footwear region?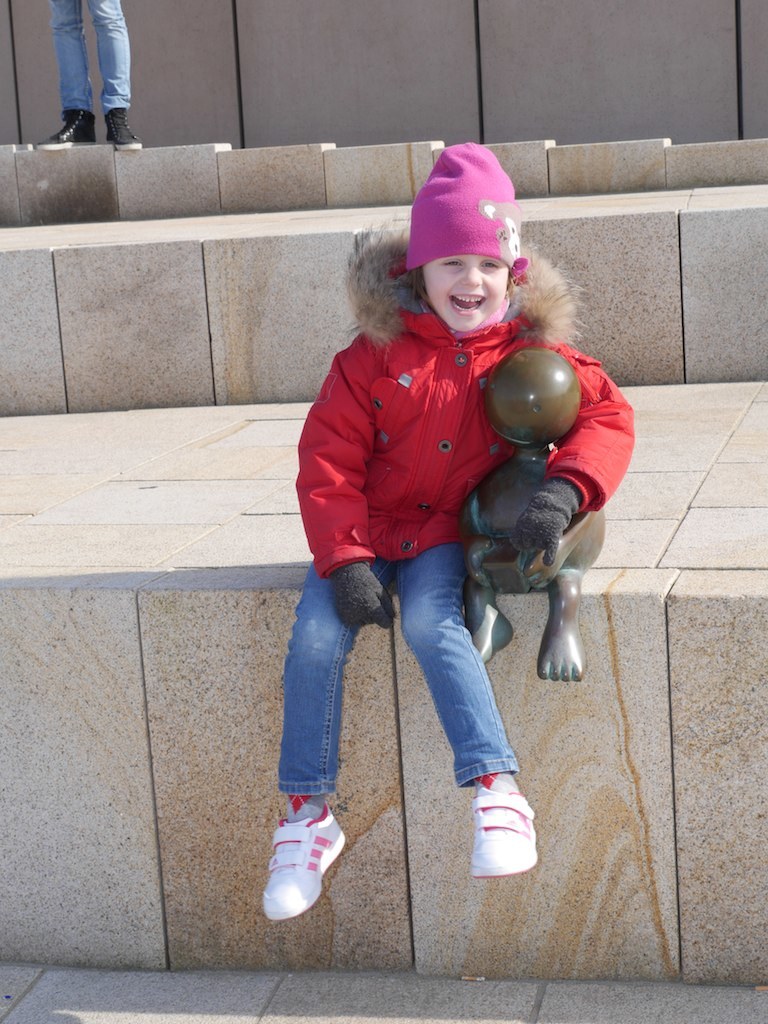
469 790 538 877
